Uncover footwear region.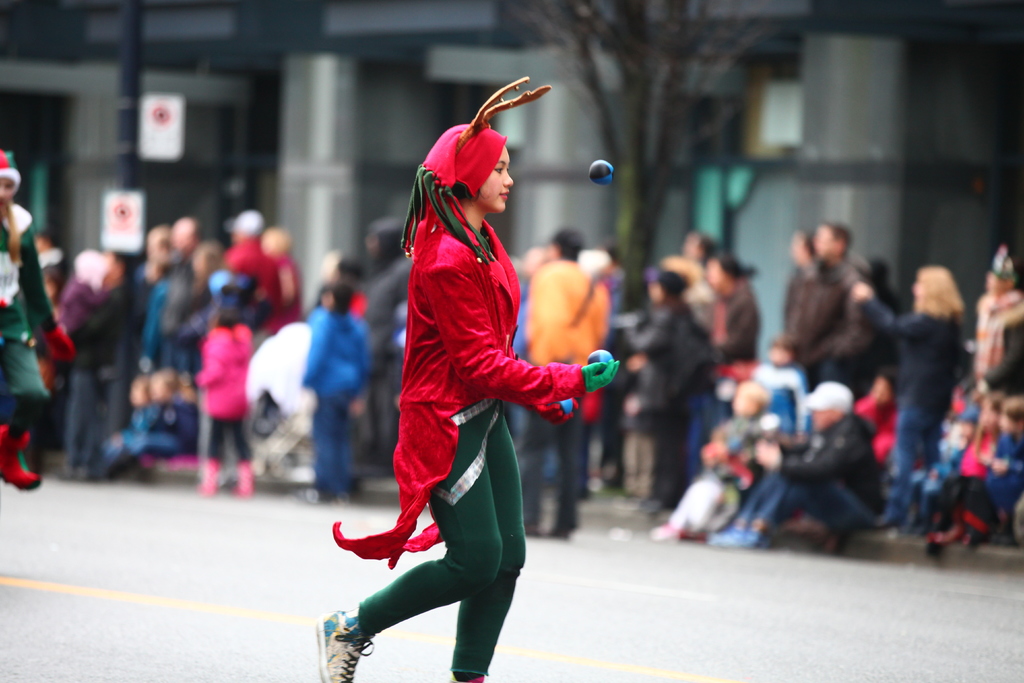
Uncovered: 335/505/408/591.
